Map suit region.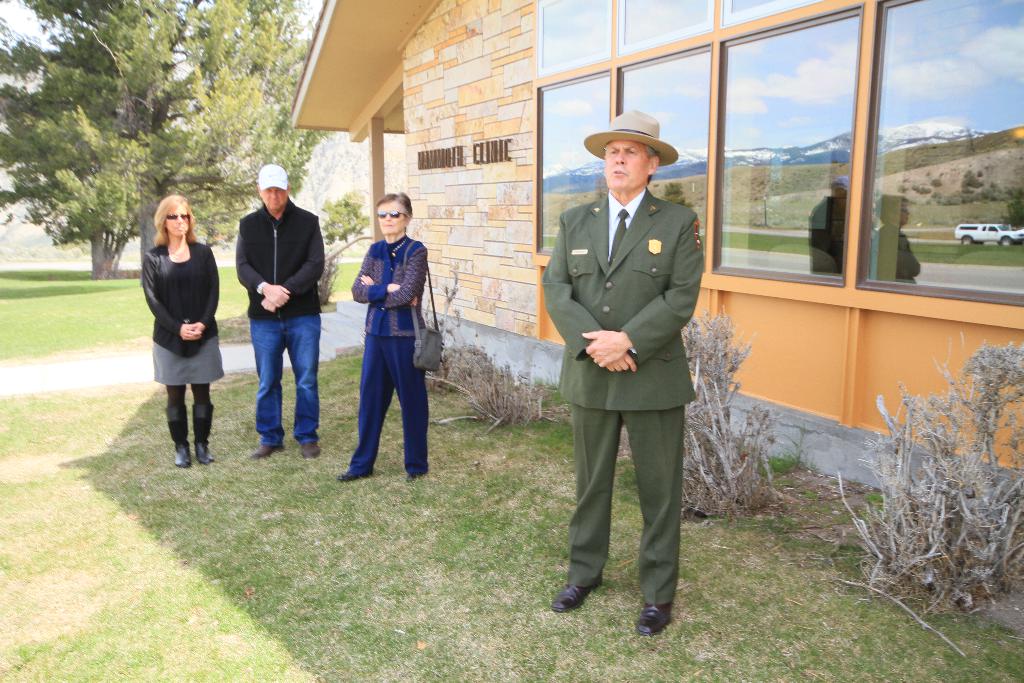
Mapped to (138, 239, 219, 354).
